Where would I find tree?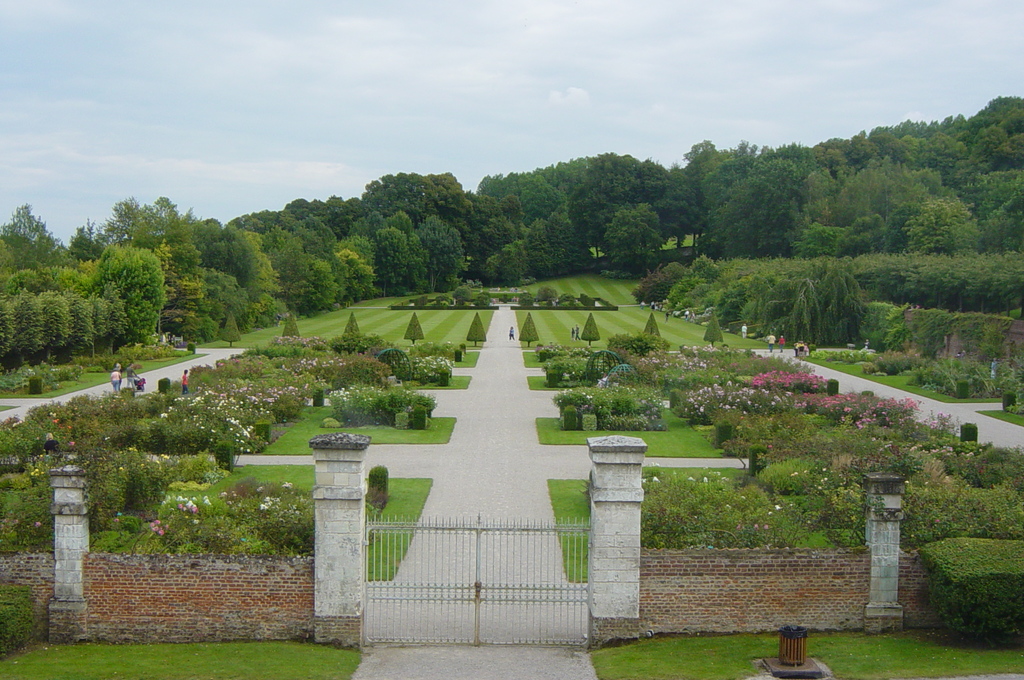
At l=375, t=220, r=417, b=296.
